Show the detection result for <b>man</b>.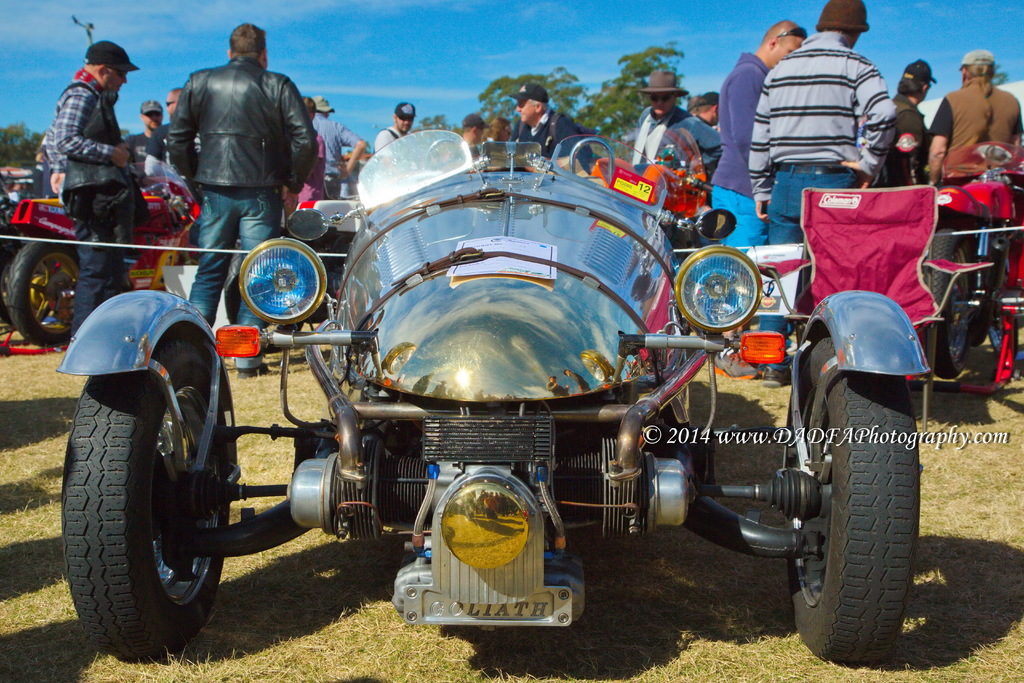
141,86,187,179.
